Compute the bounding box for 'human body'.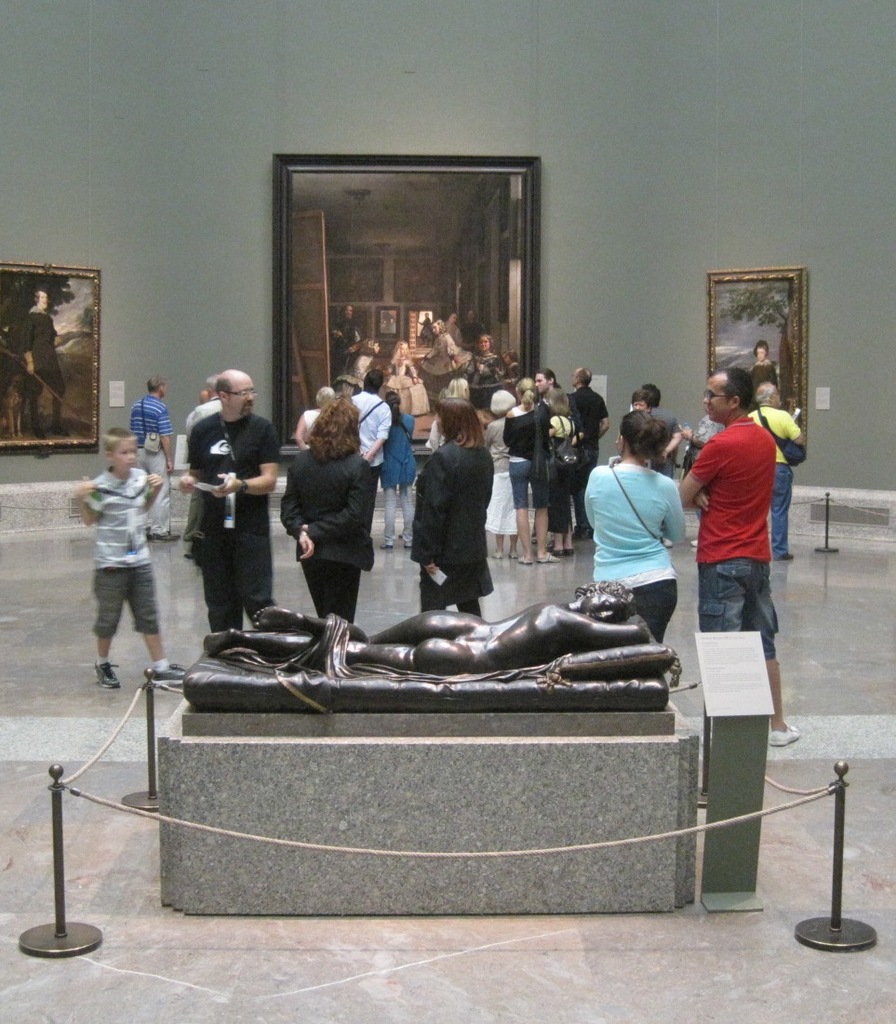
(x1=595, y1=400, x2=706, y2=644).
